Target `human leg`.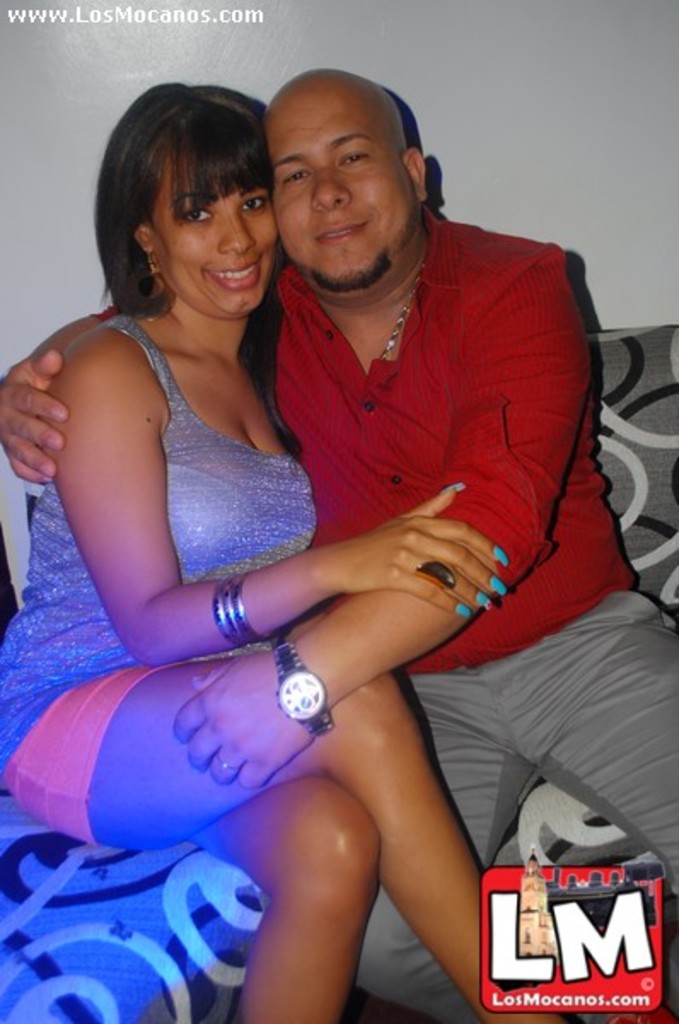
Target region: select_region(7, 666, 507, 1012).
